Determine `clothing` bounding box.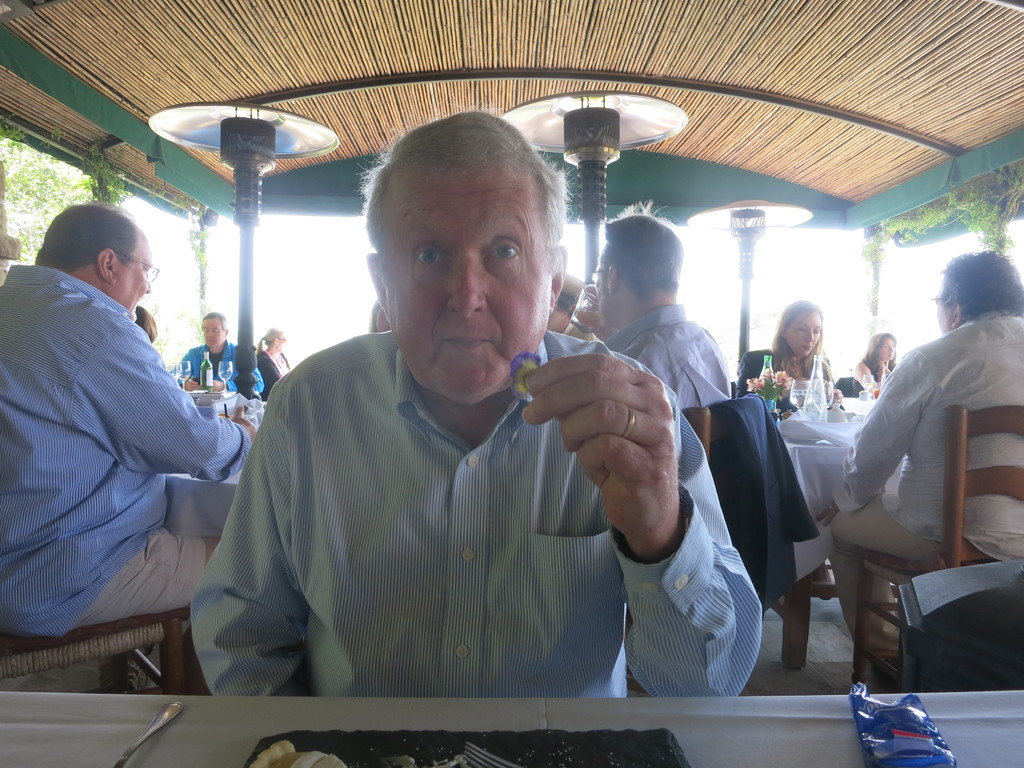
Determined: 0/262/255/637.
